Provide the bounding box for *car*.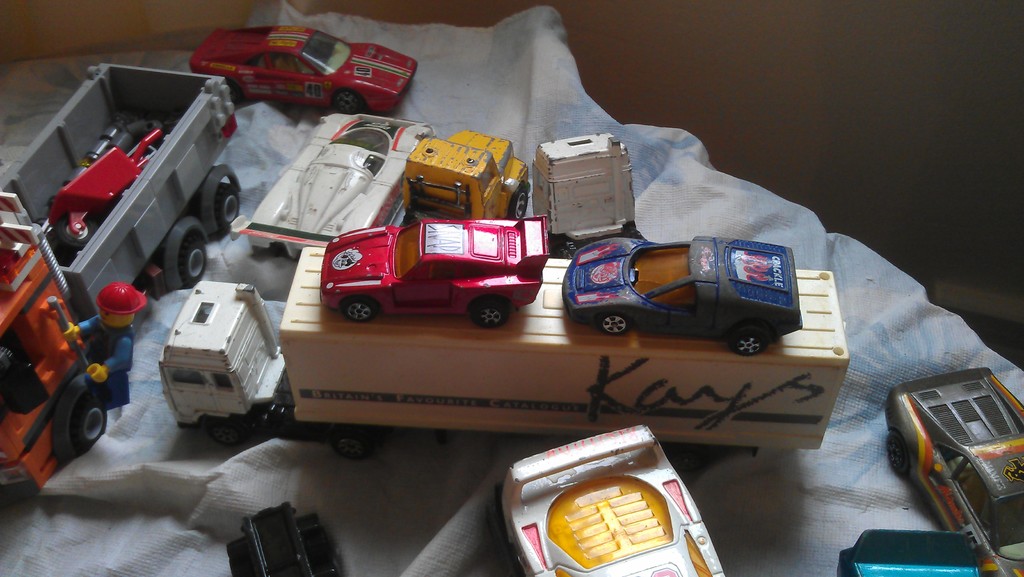
bbox=[189, 30, 414, 117].
